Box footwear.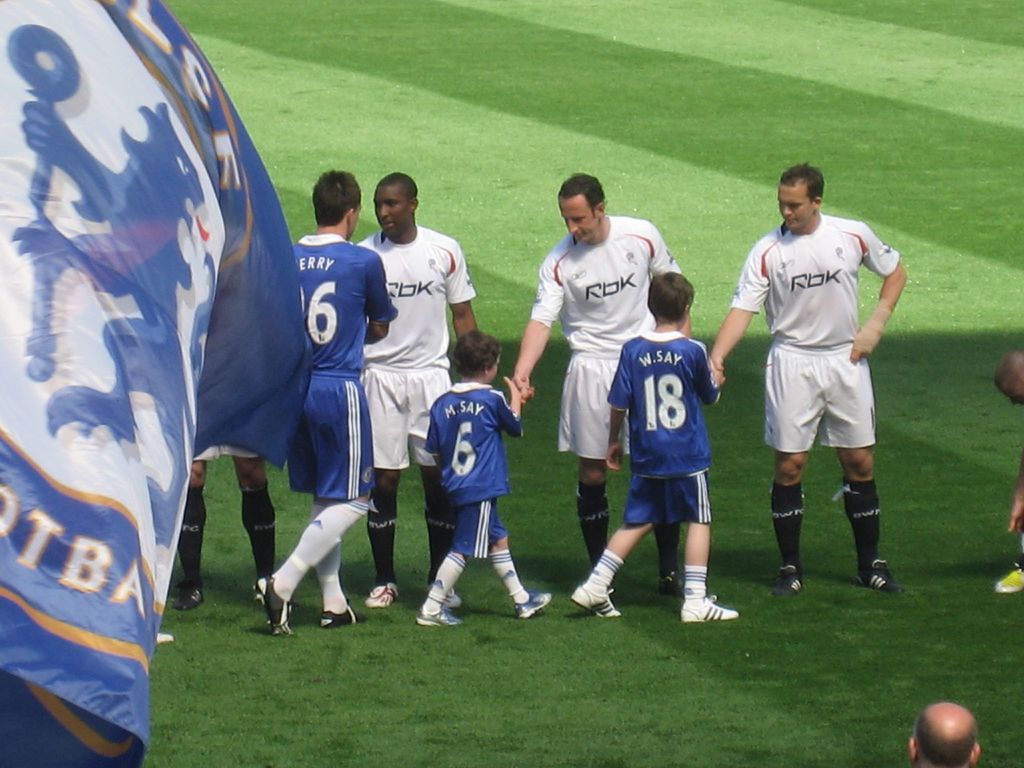
box(852, 559, 899, 595).
